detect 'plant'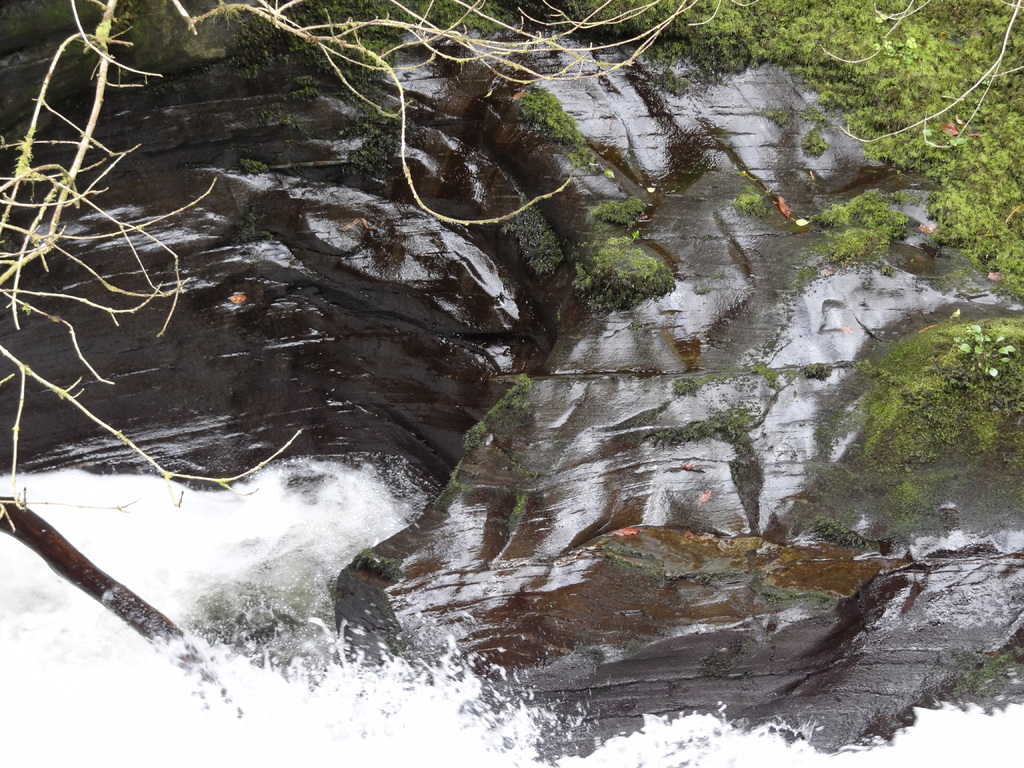
box(0, 0, 79, 31)
